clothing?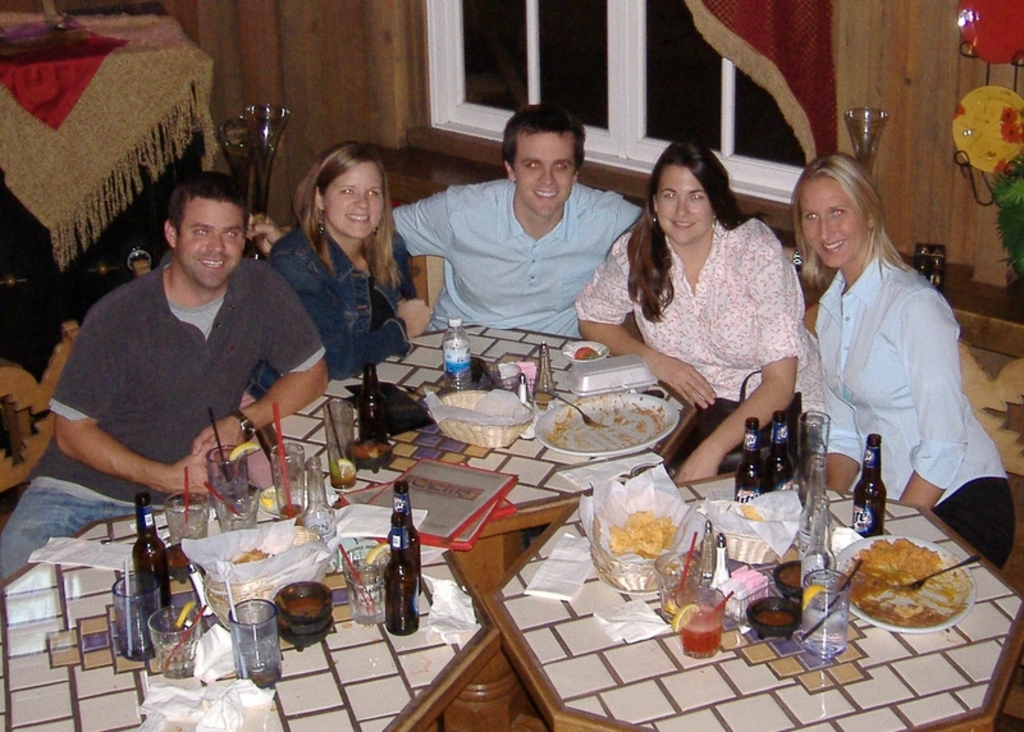
bbox=[576, 219, 810, 401]
